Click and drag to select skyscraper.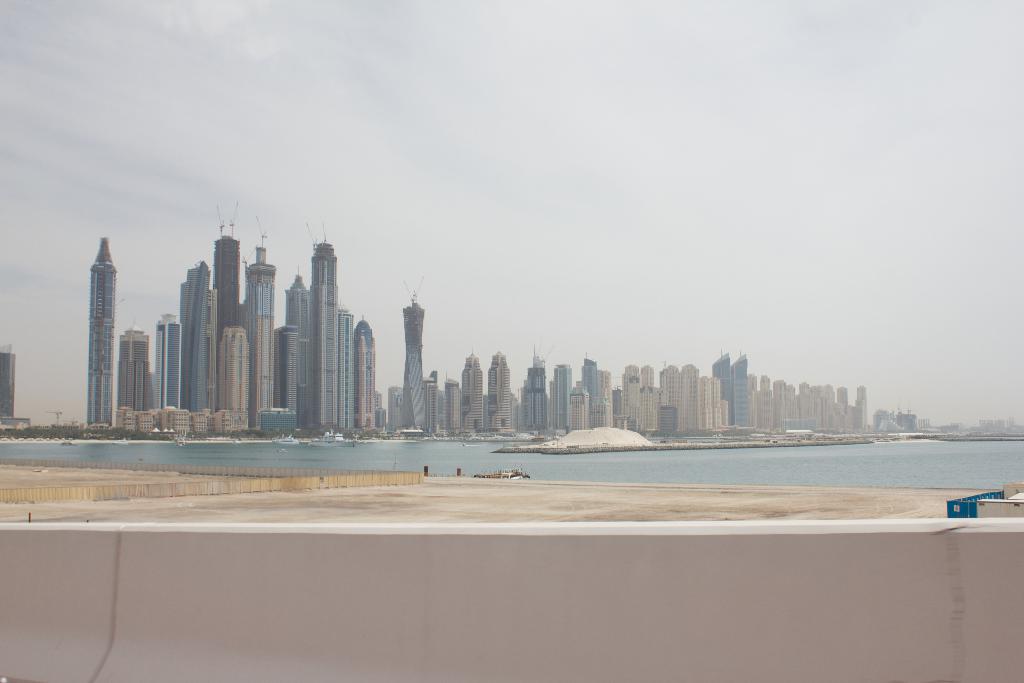
Selection: 148 319 189 414.
